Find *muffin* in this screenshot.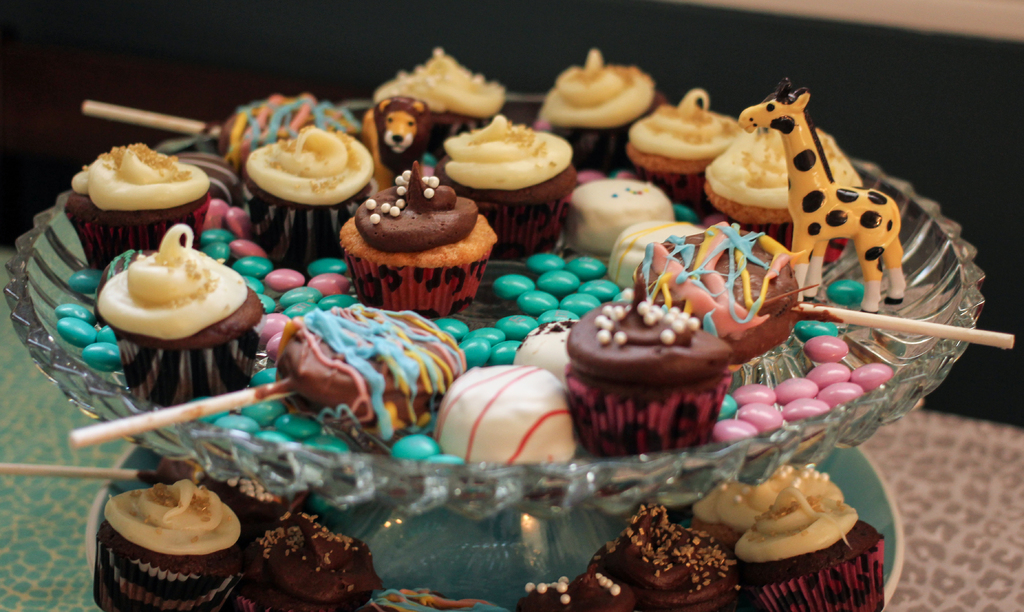
The bounding box for *muffin* is [695,115,871,273].
